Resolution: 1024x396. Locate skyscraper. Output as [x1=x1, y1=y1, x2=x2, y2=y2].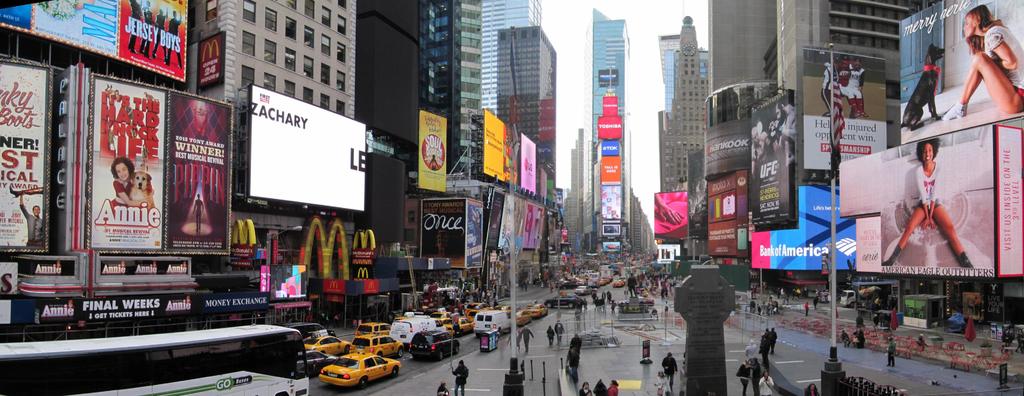
[x1=648, y1=30, x2=703, y2=122].
